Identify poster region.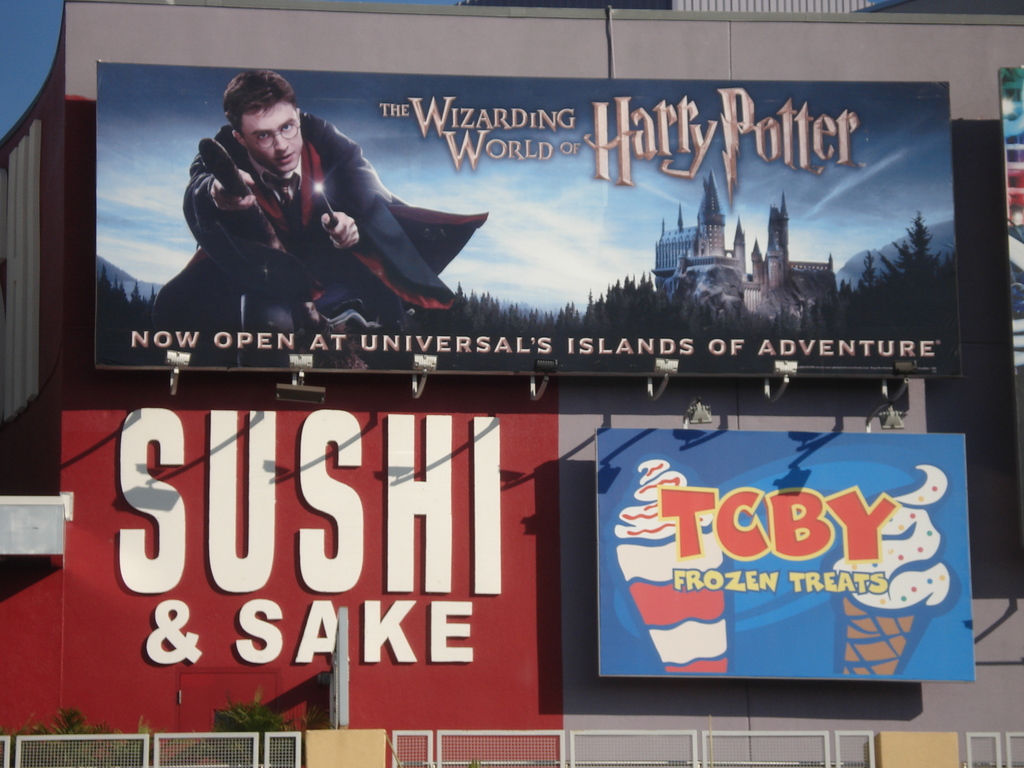
Region: <box>597,422,979,686</box>.
